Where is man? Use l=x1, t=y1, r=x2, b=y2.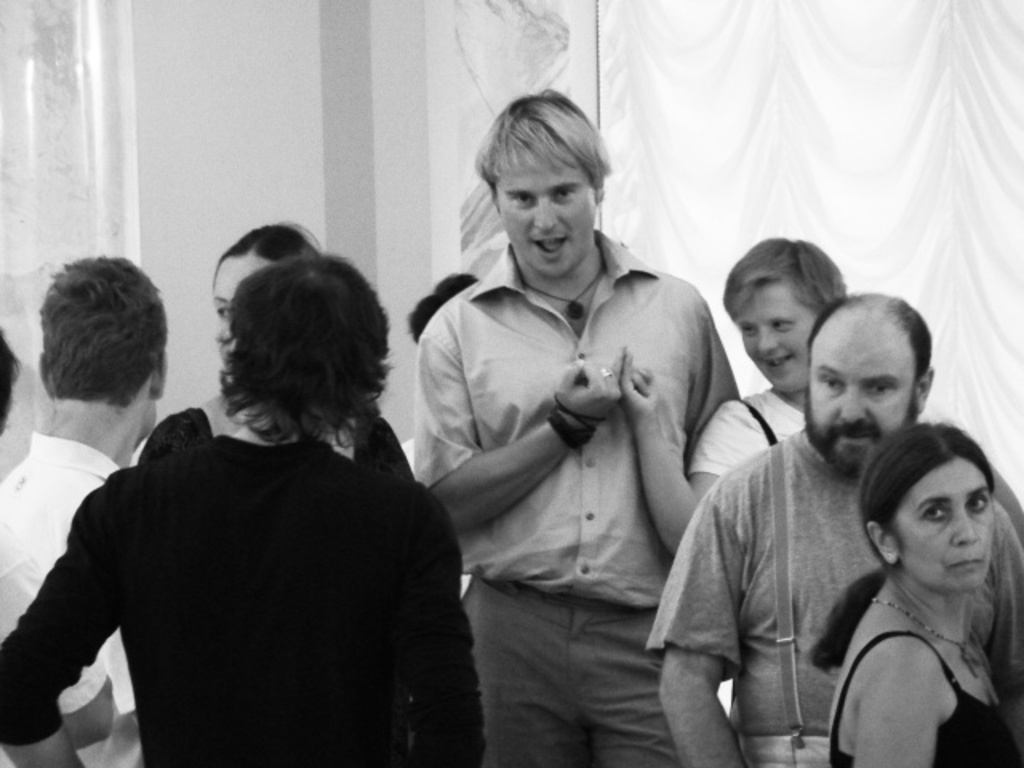
l=643, t=298, r=1022, b=766.
